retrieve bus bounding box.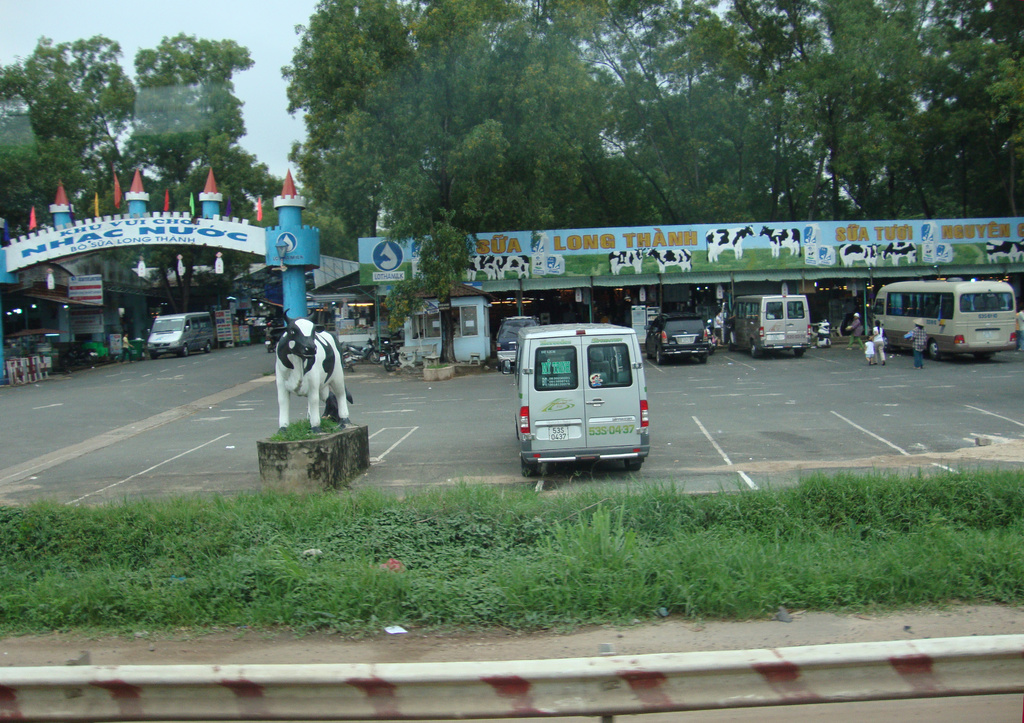
Bounding box: 513,325,648,481.
